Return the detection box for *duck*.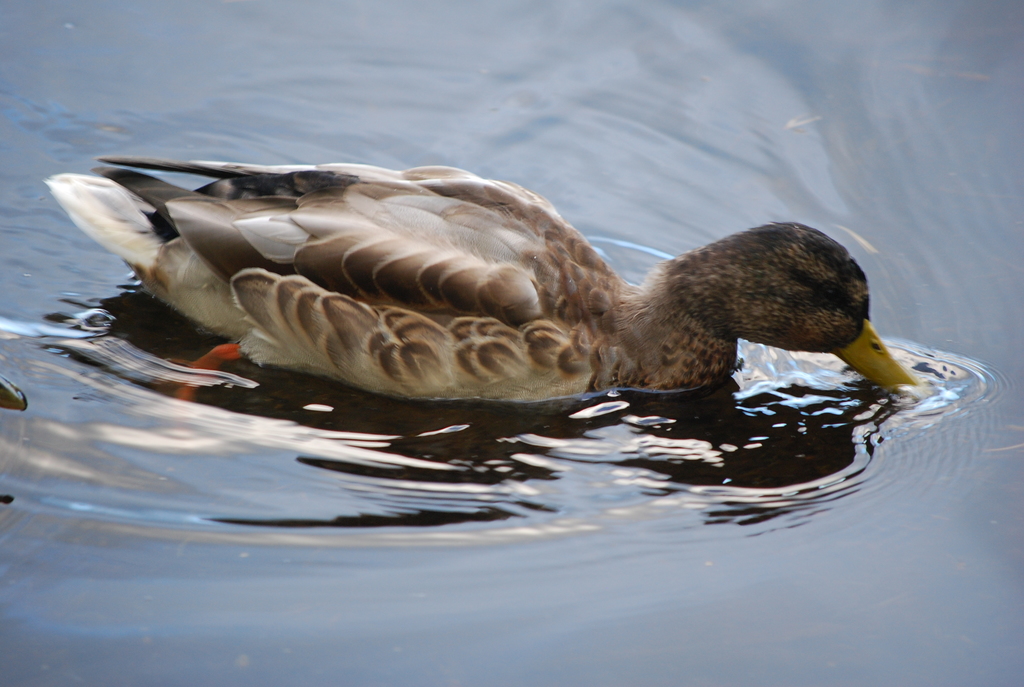
22, 122, 957, 422.
